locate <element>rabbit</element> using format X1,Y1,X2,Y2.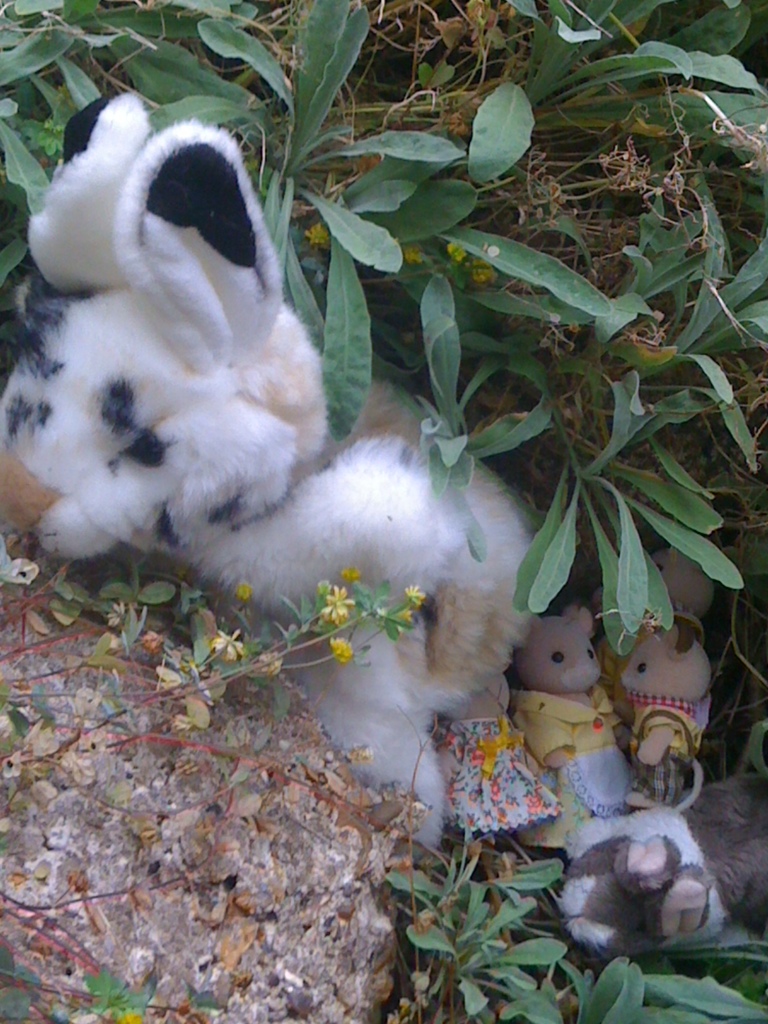
620,612,708,829.
